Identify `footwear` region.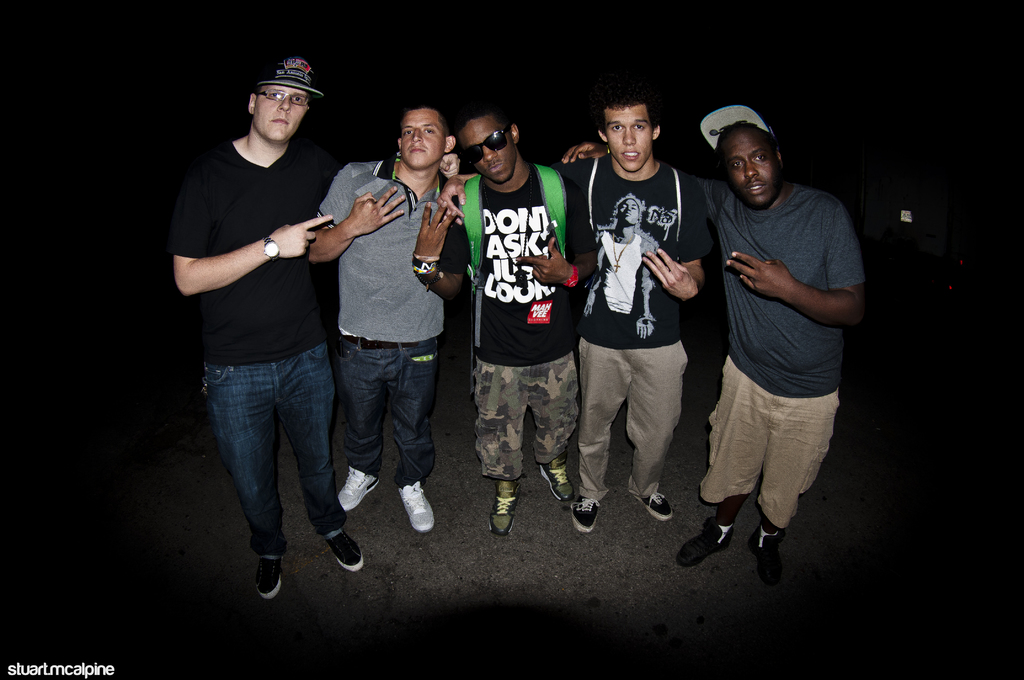
Region: [227, 531, 285, 599].
